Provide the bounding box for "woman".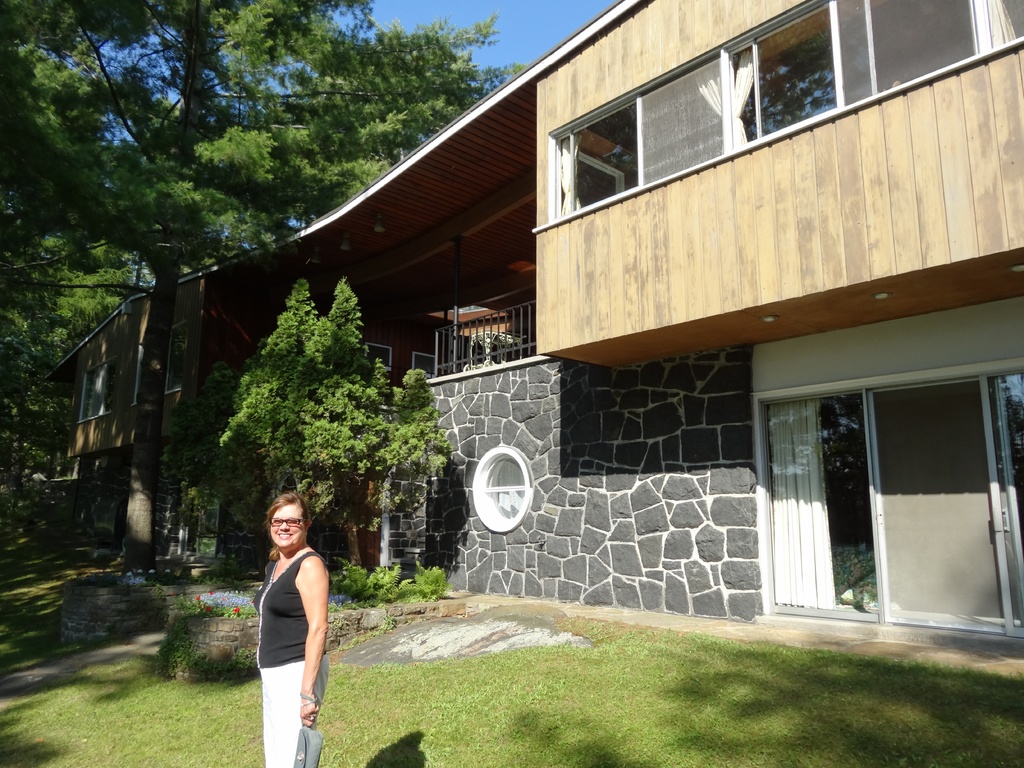
bbox=(256, 493, 329, 767).
